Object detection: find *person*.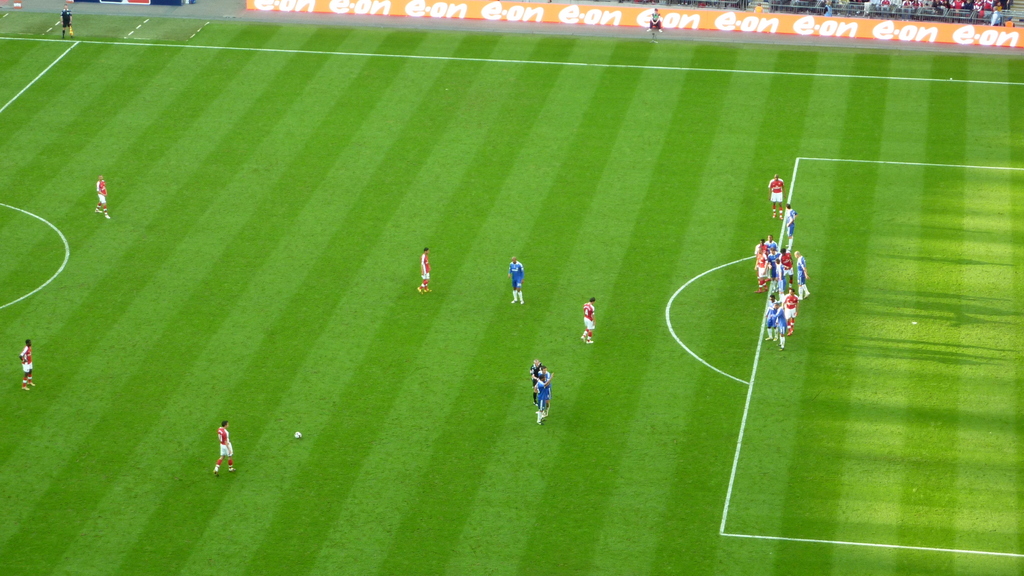
crop(506, 255, 527, 305).
